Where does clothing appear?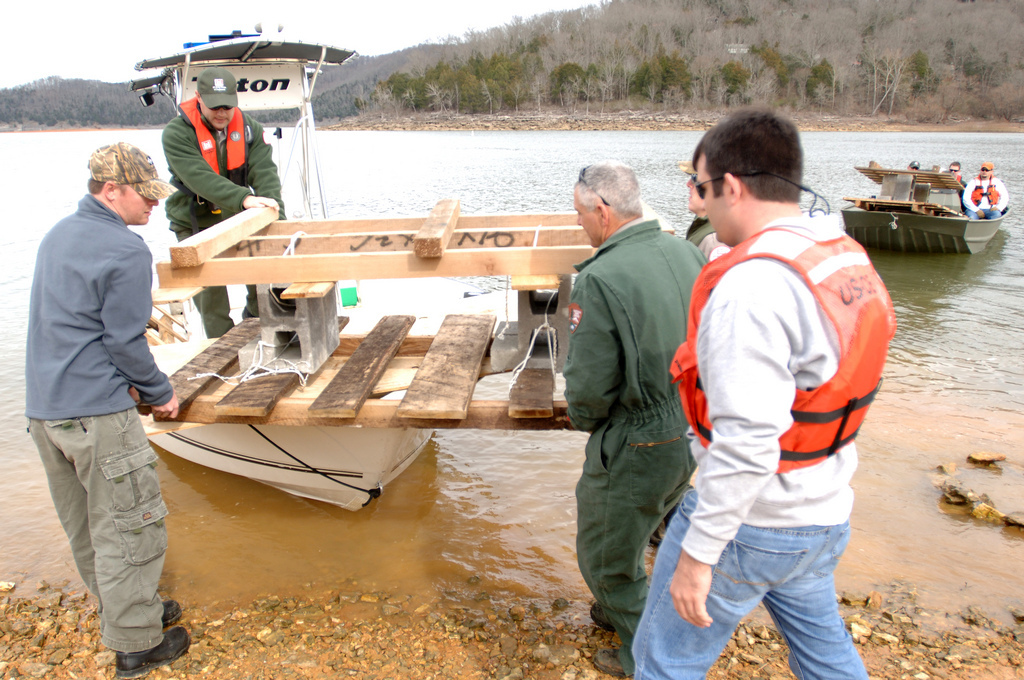
Appears at (x1=961, y1=179, x2=1013, y2=218).
